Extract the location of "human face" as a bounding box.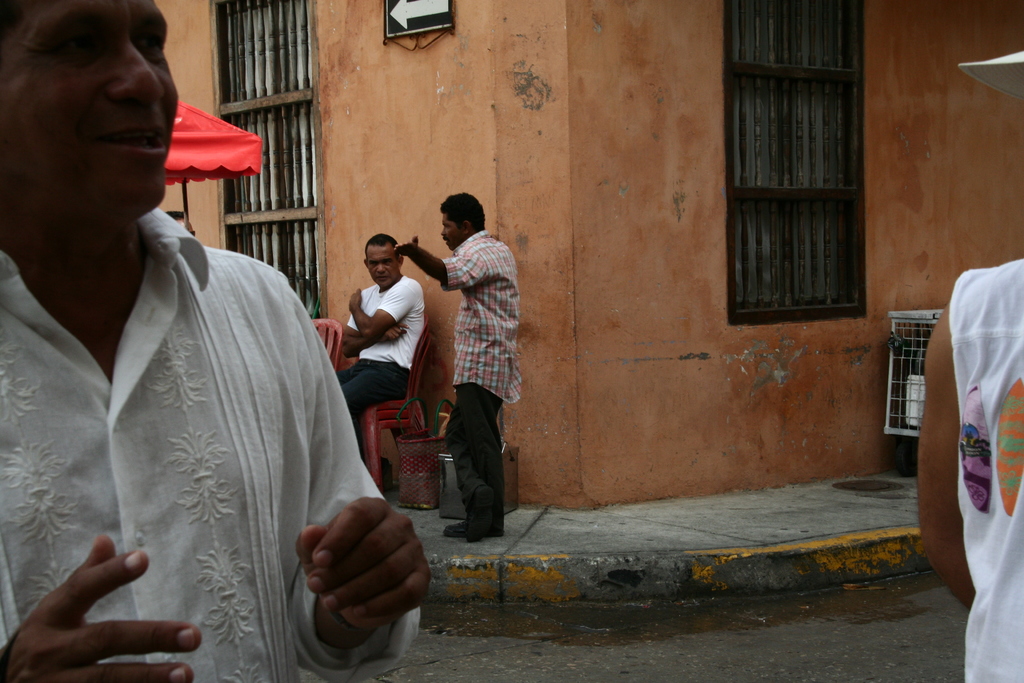
bbox(366, 243, 398, 288).
